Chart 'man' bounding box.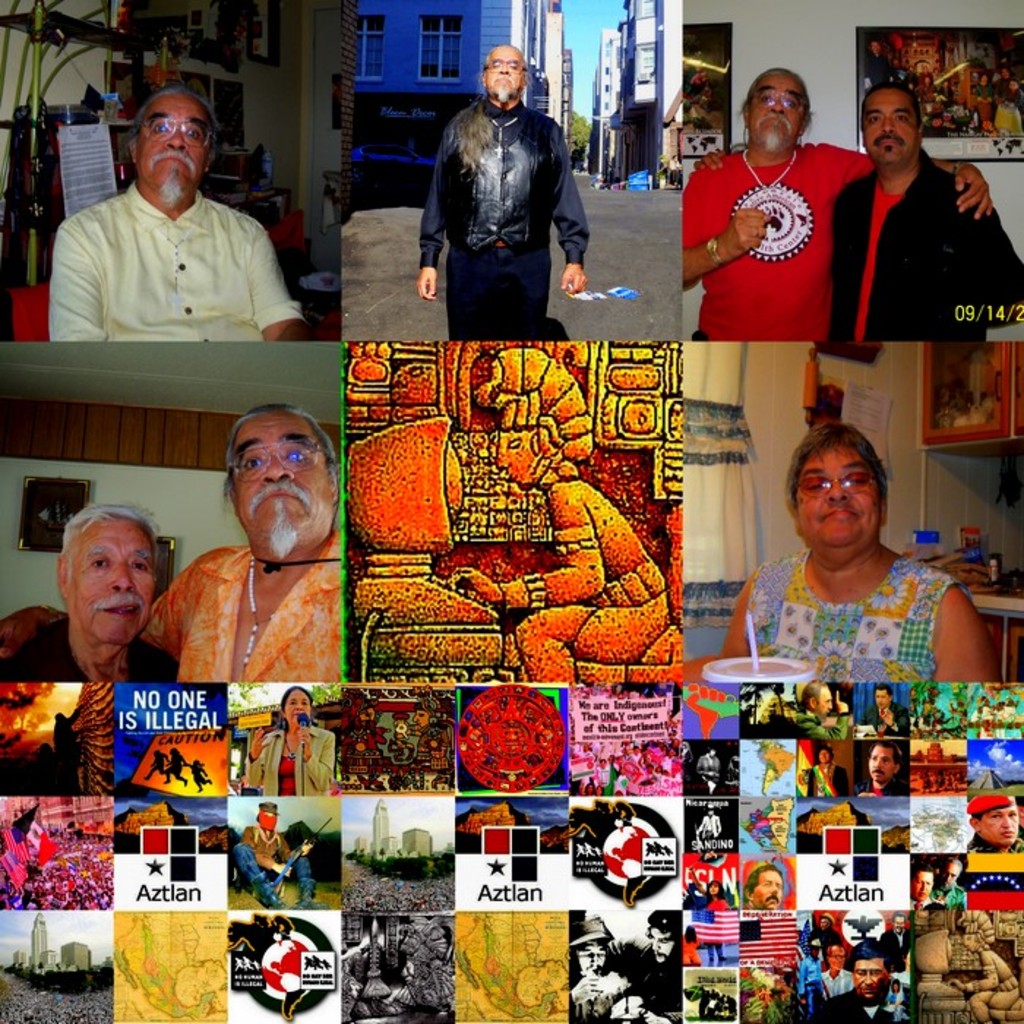
Charted: pyautogui.locateOnScreen(696, 752, 720, 797).
